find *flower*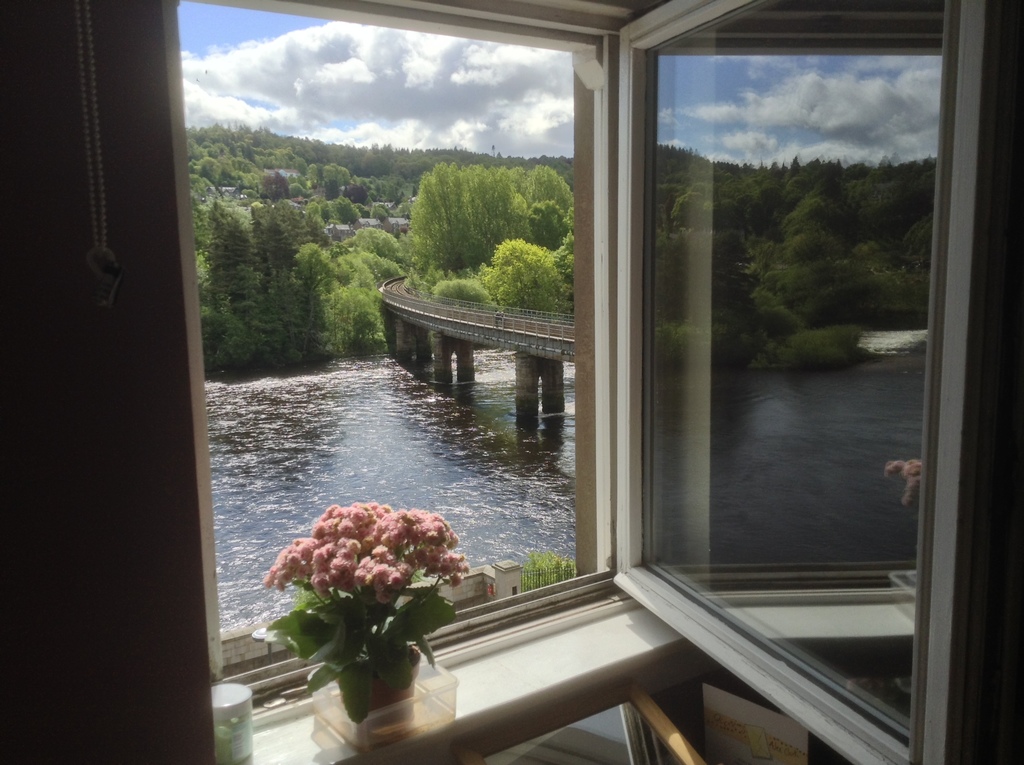
[307, 577, 325, 599]
